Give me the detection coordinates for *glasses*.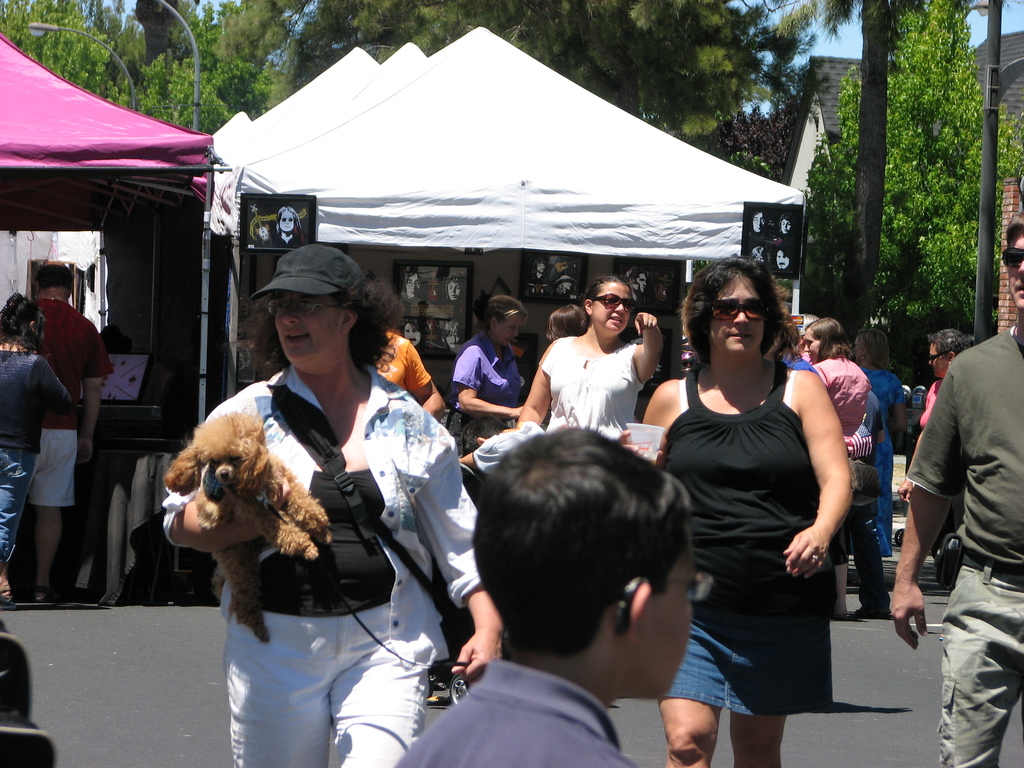
<region>704, 298, 769, 326</region>.
